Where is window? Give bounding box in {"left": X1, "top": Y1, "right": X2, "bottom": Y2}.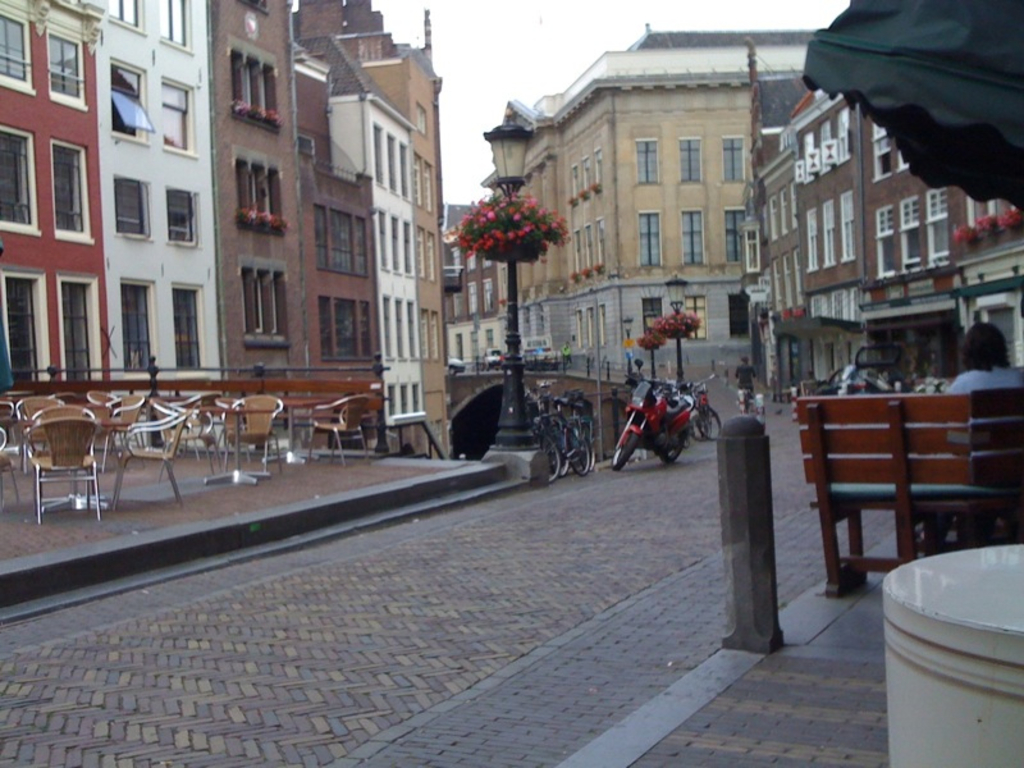
{"left": 152, "top": 0, "right": 193, "bottom": 49}.
